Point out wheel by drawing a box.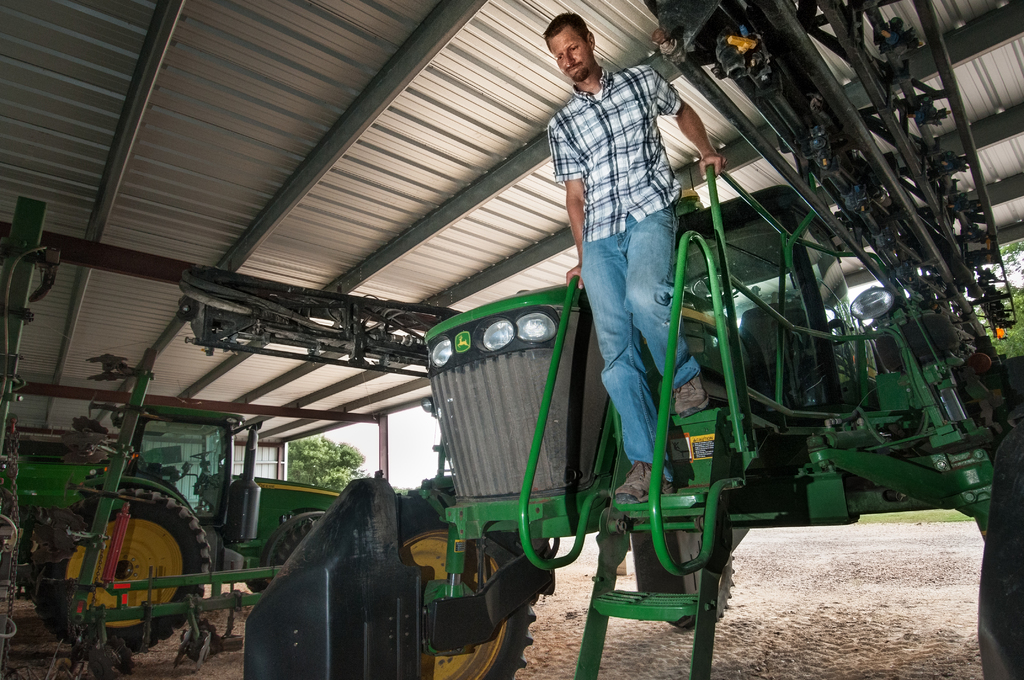
x1=247 y1=580 x2=264 y2=592.
